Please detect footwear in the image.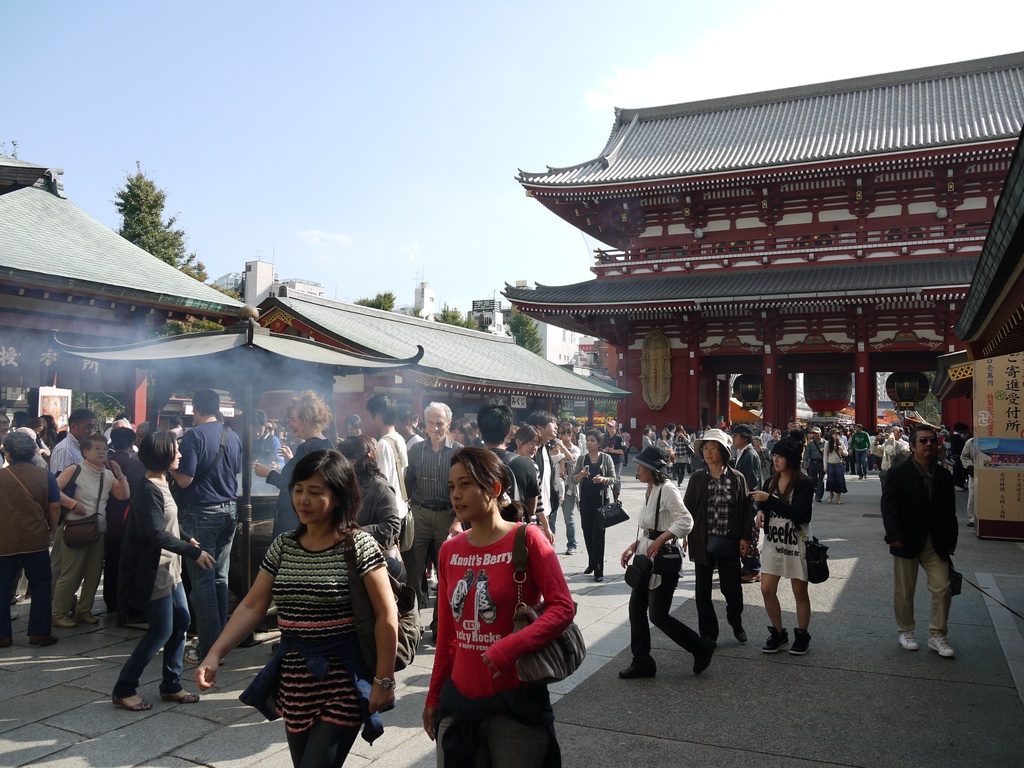
region(899, 630, 927, 652).
